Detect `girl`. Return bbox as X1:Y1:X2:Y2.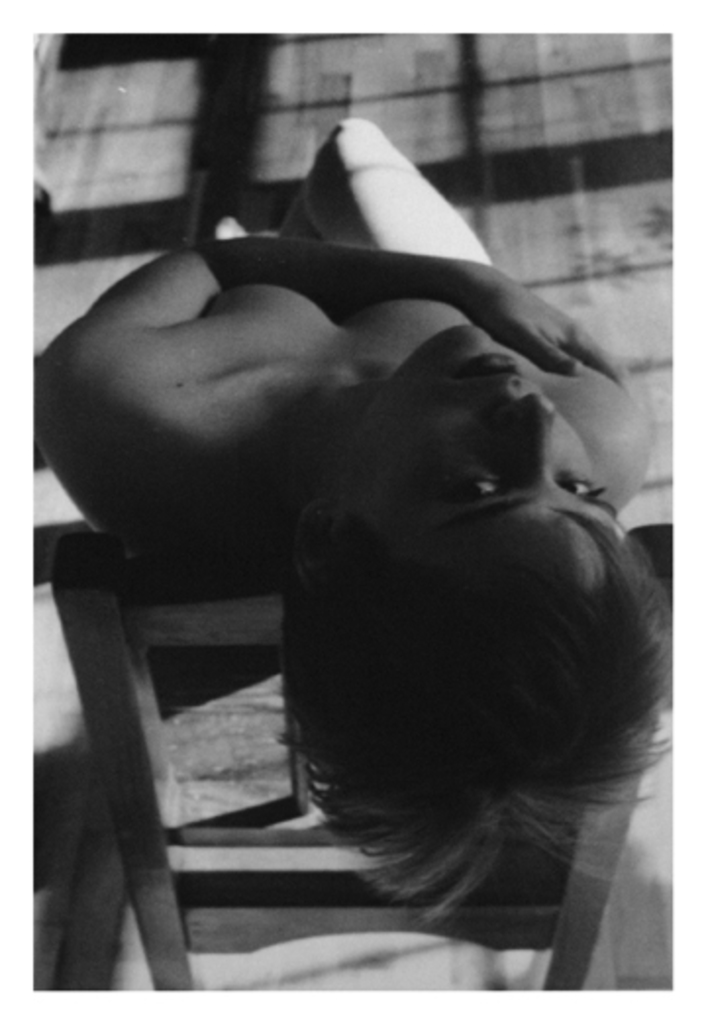
49:100:671:930.
